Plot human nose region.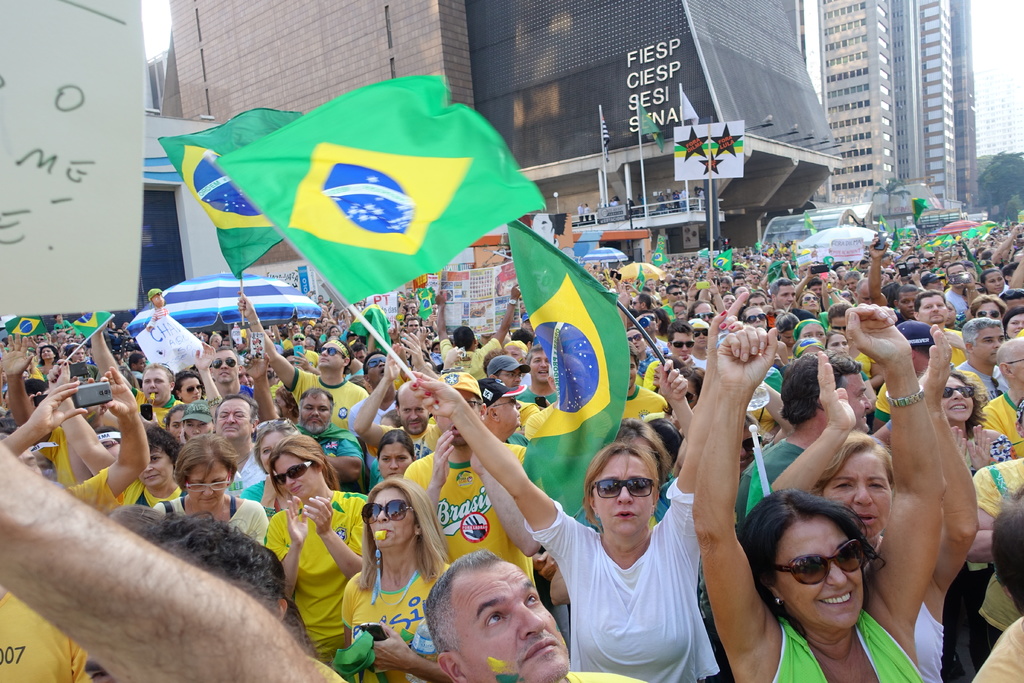
Plotted at bbox=[951, 388, 965, 400].
